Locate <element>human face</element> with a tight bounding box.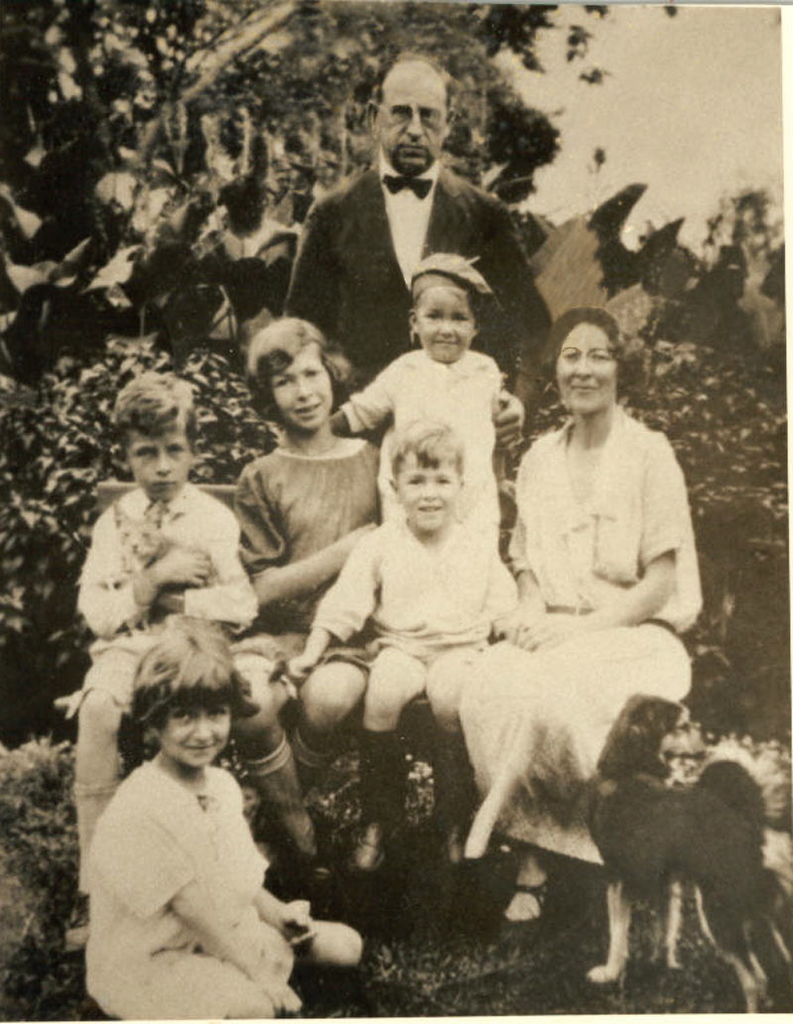
rect(552, 325, 618, 419).
